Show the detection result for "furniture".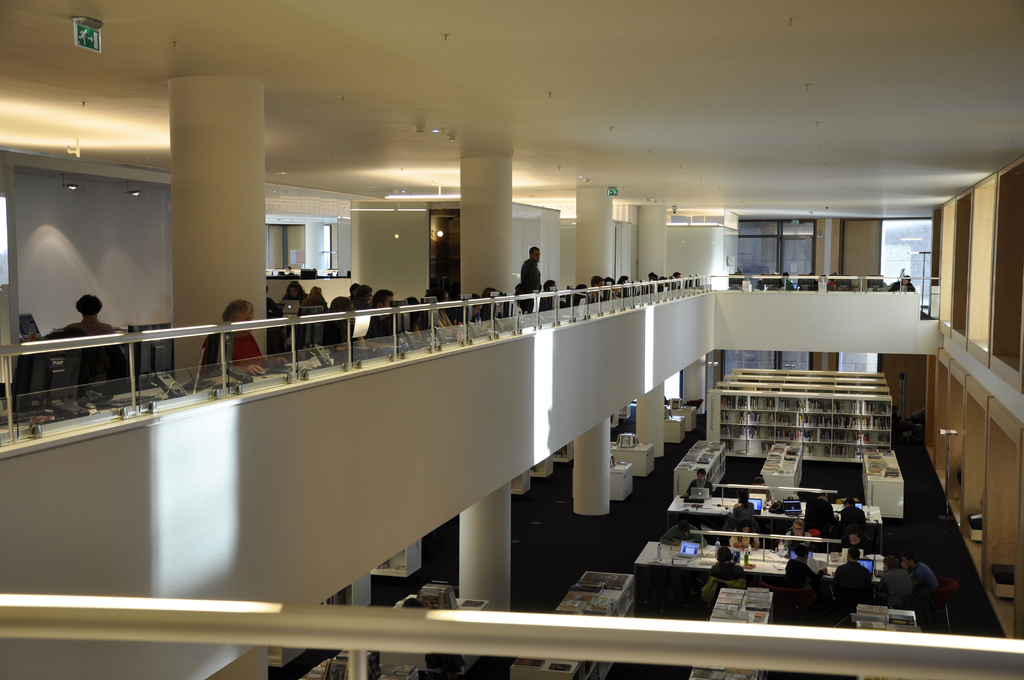
557/440/570/464.
